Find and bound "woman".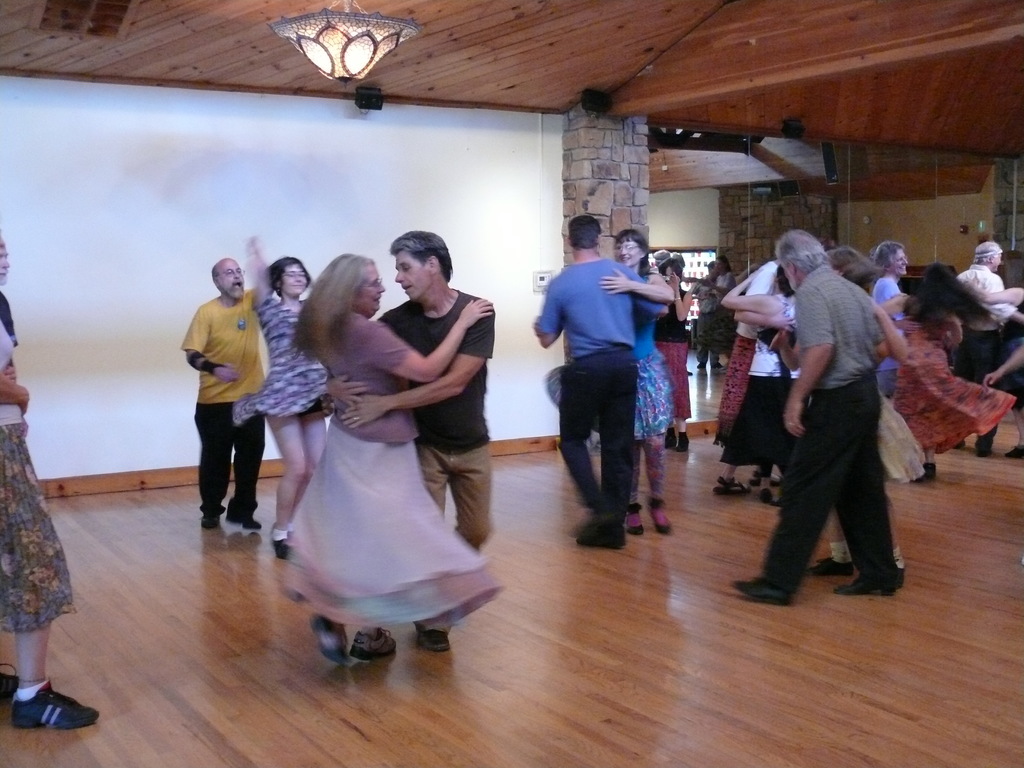
Bound: detection(808, 241, 941, 579).
